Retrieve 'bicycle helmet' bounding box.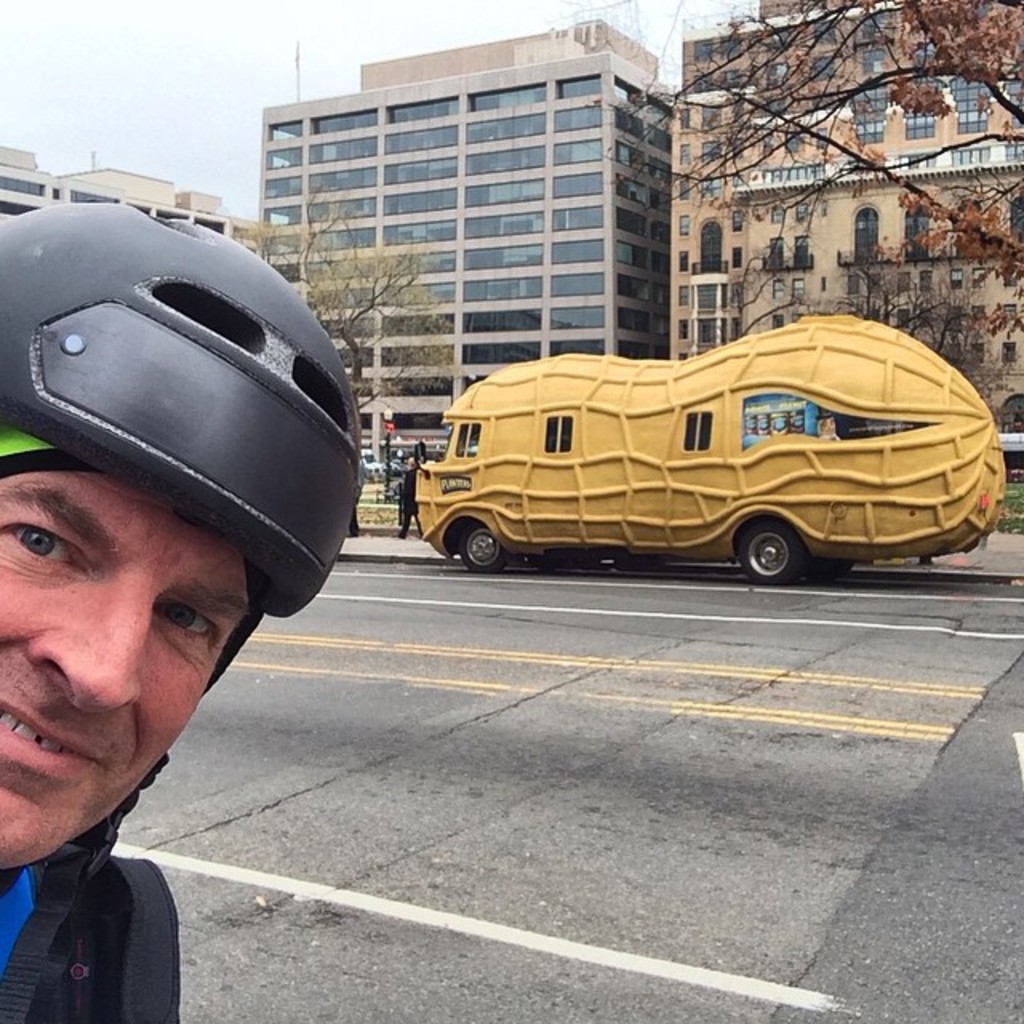
Bounding box: select_region(0, 210, 358, 626).
